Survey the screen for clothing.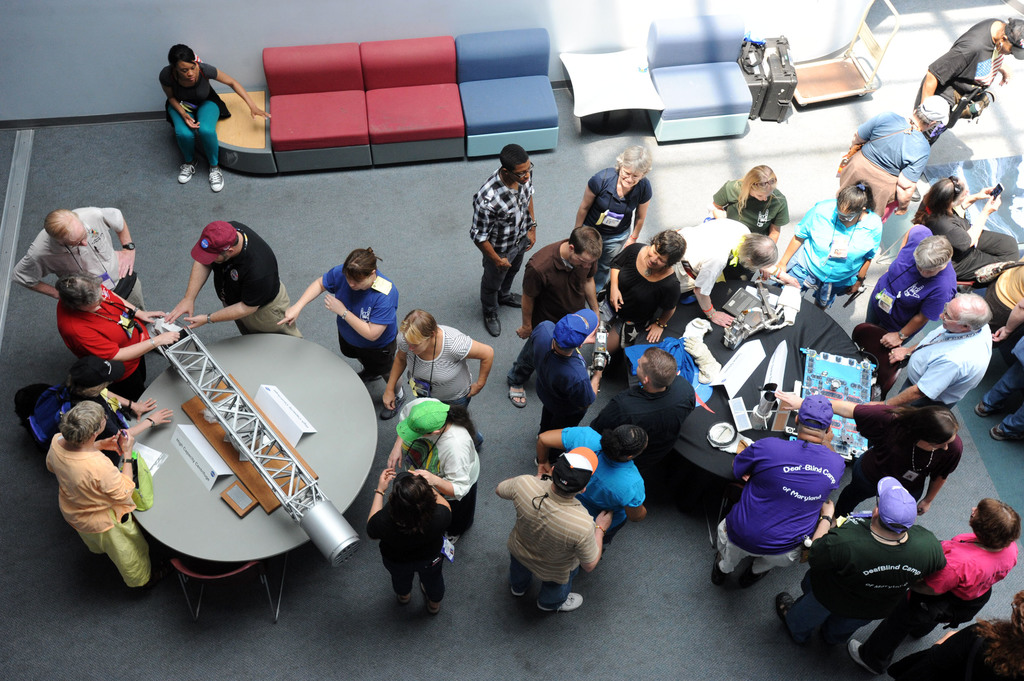
Survey found: {"left": 536, "top": 317, "right": 597, "bottom": 428}.
